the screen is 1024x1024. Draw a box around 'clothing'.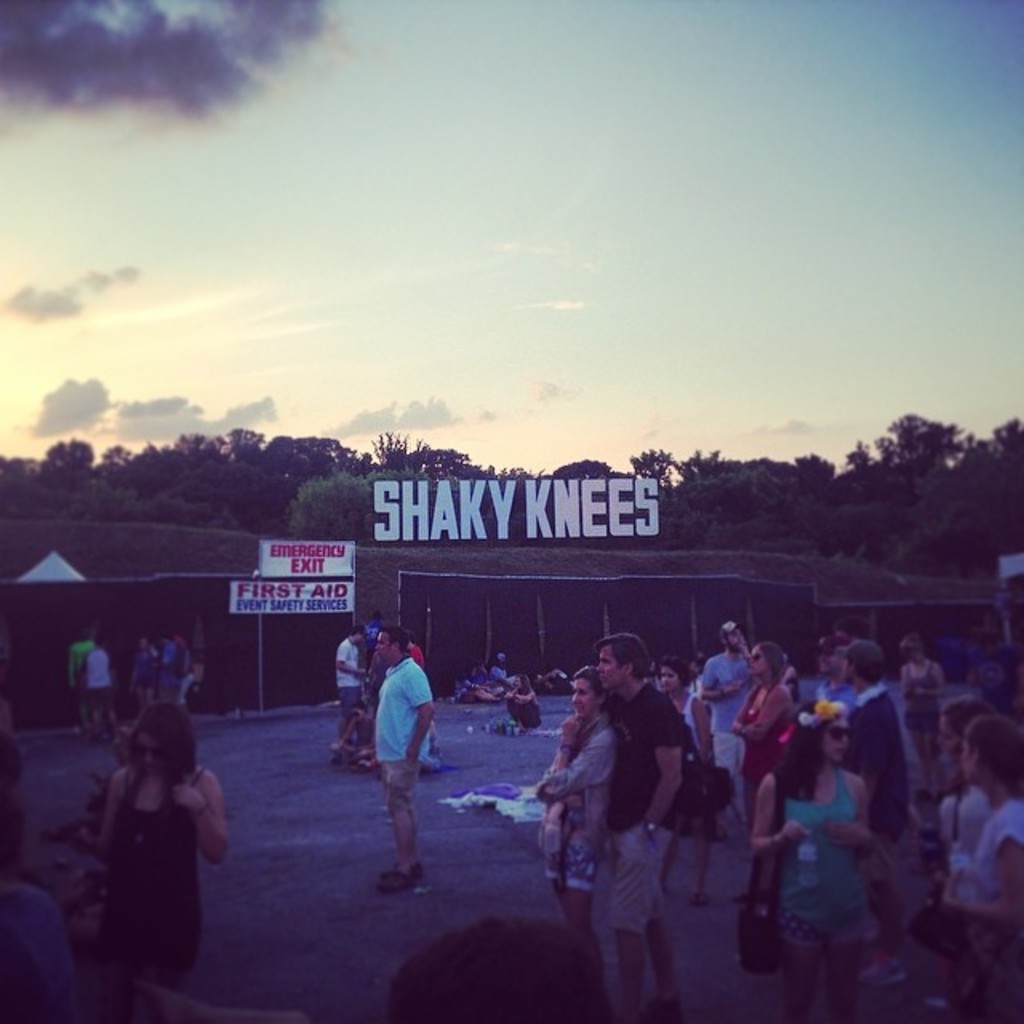
510,690,538,734.
